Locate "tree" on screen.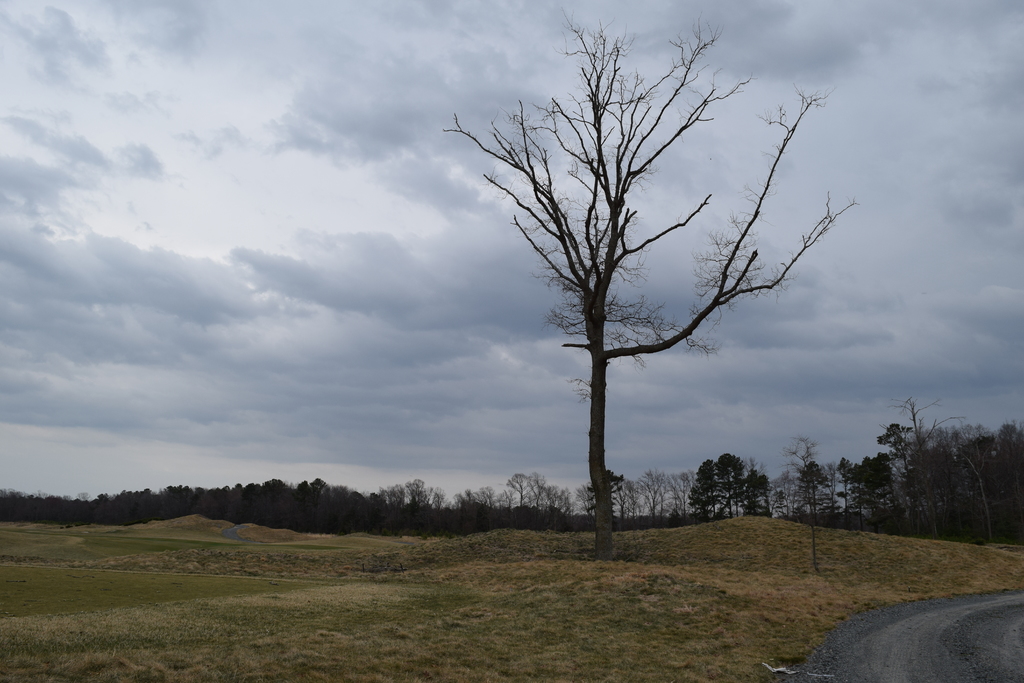
On screen at [444, 0, 884, 557].
